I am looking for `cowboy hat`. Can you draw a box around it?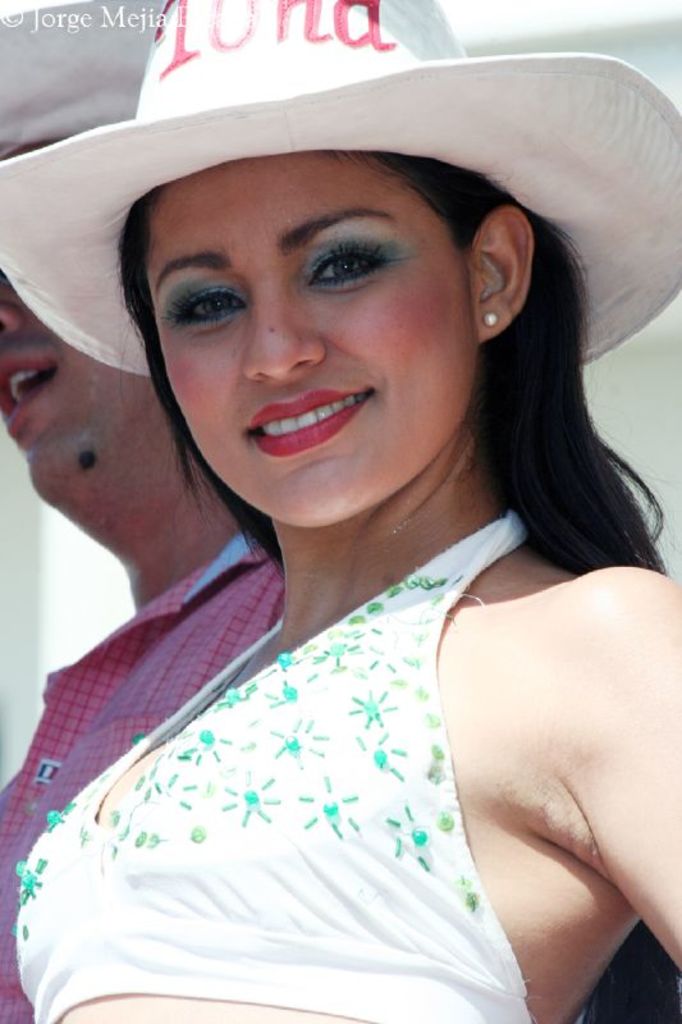
Sure, the bounding box is (left=0, top=0, right=681, bottom=378).
